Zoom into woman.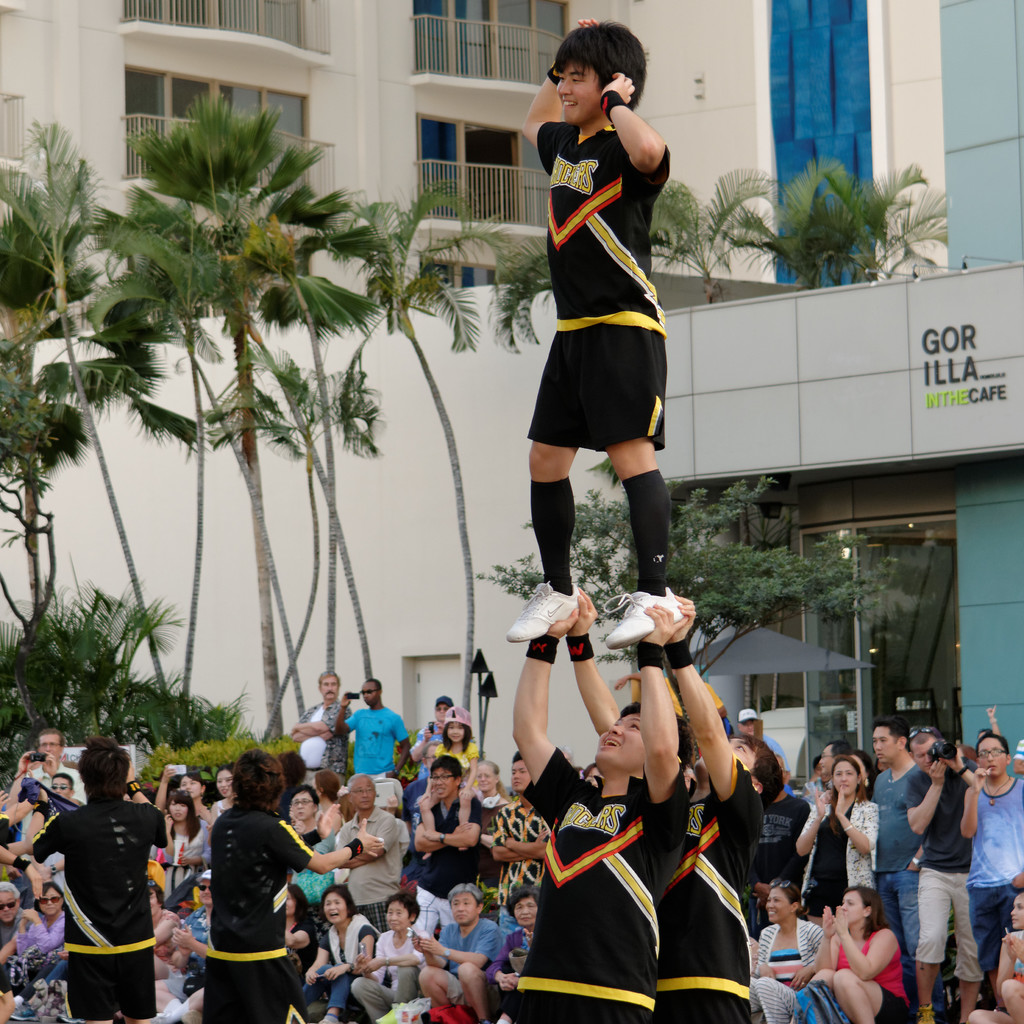
Zoom target: bbox=(349, 890, 428, 1023).
